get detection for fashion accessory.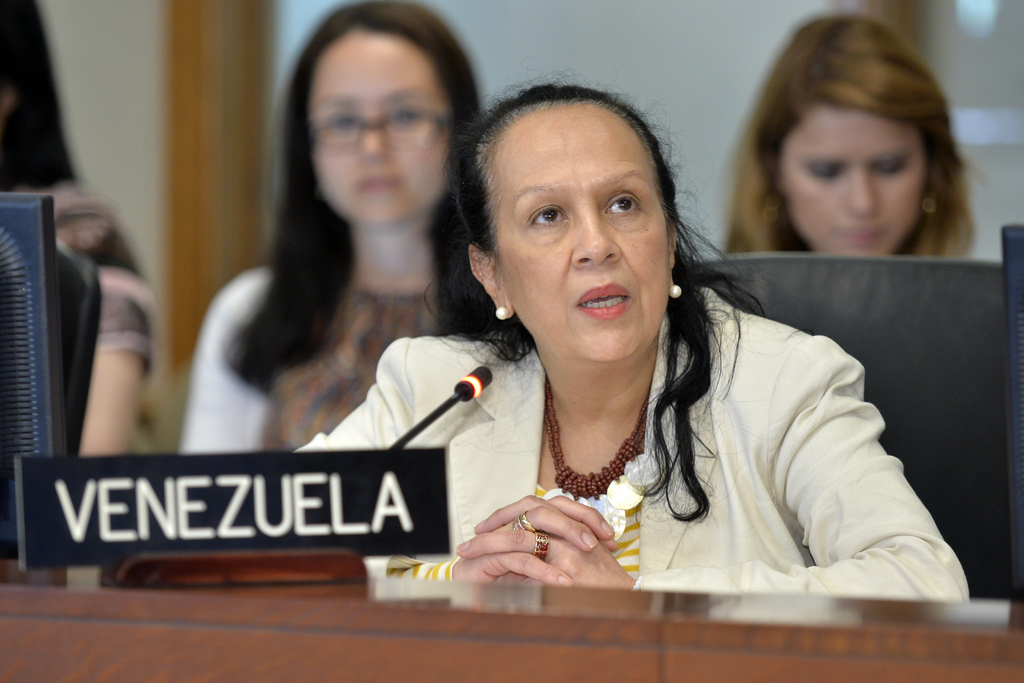
Detection: crop(543, 378, 652, 511).
